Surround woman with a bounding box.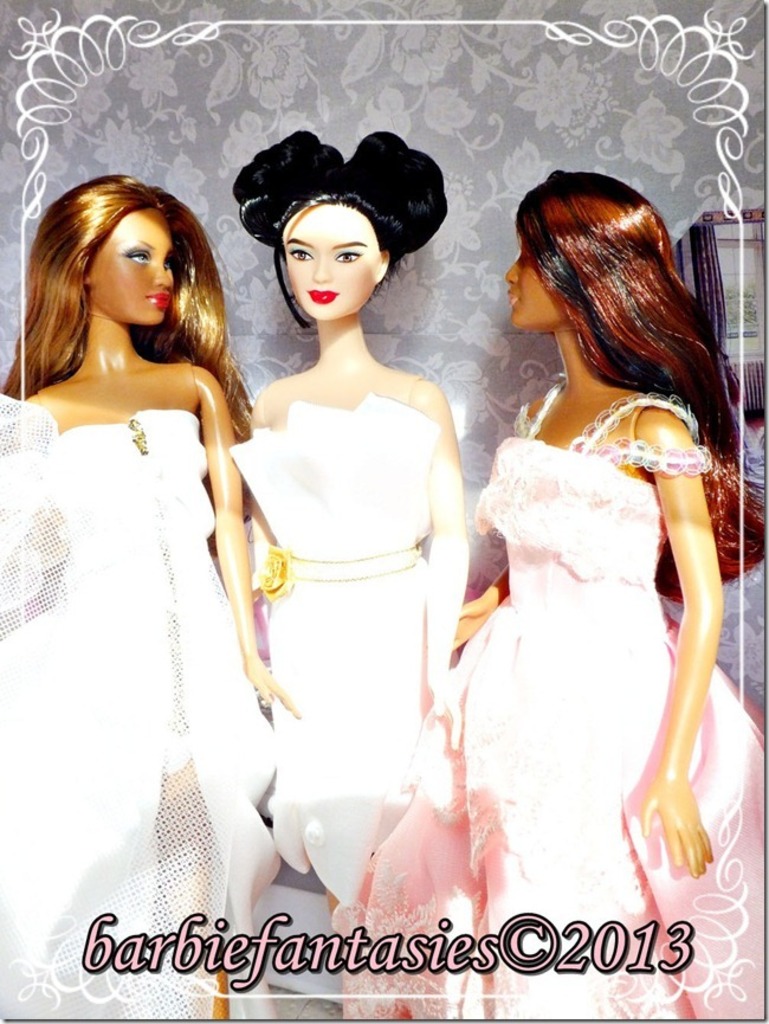
bbox=(0, 160, 314, 1016).
